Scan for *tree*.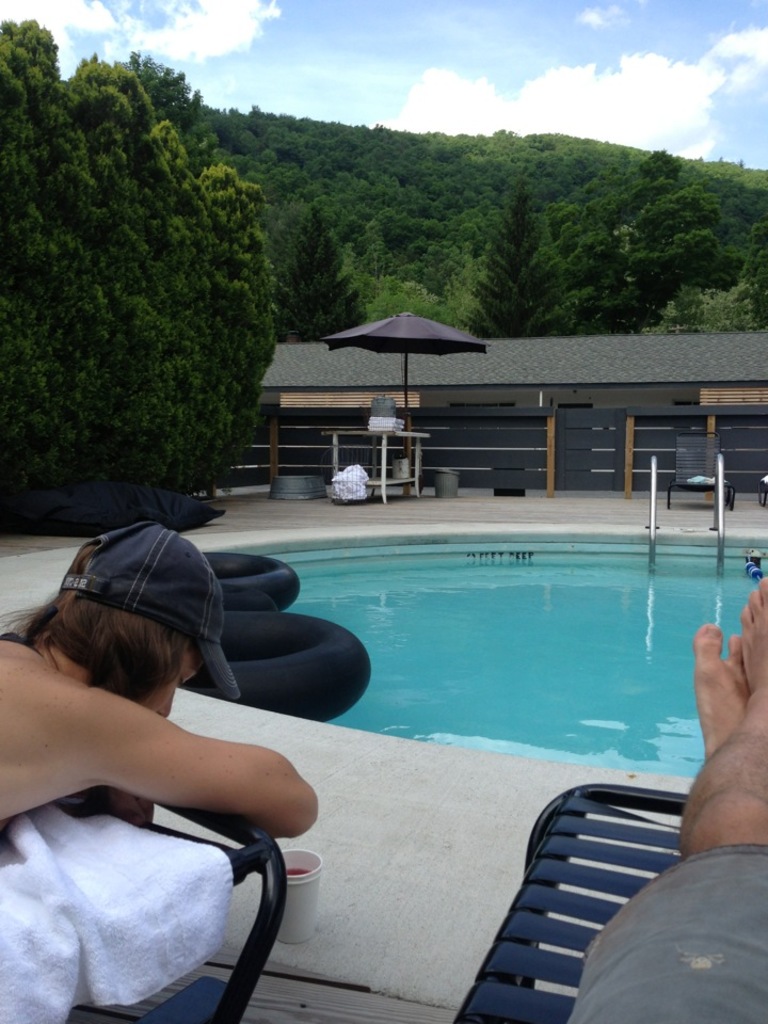
Scan result: locate(13, 57, 299, 503).
